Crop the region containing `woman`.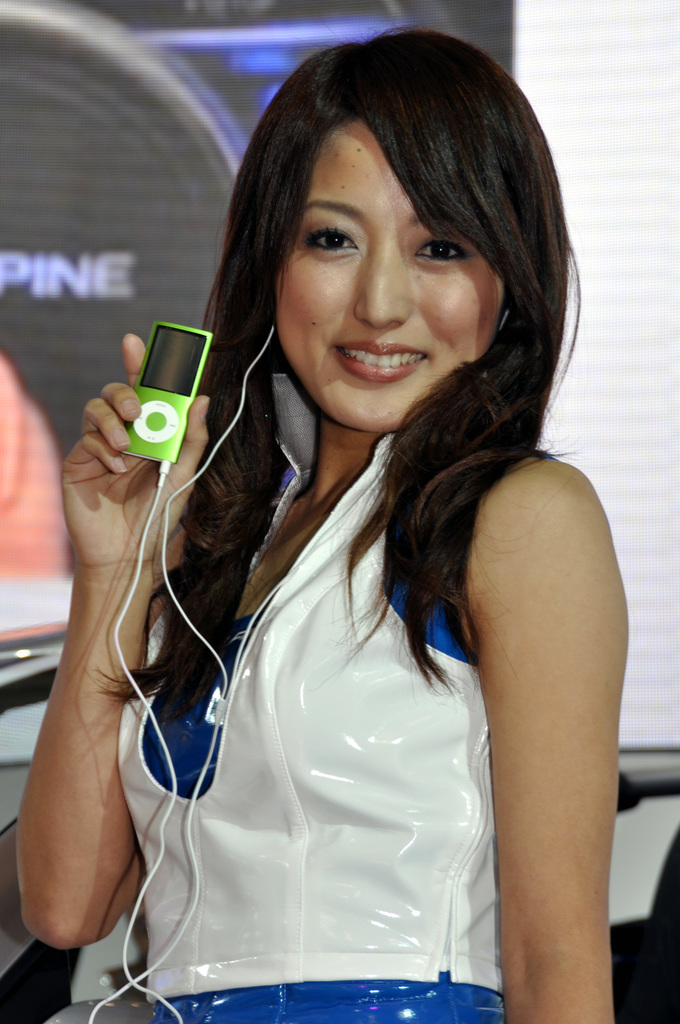
Crop region: [left=49, top=6, right=619, bottom=1023].
